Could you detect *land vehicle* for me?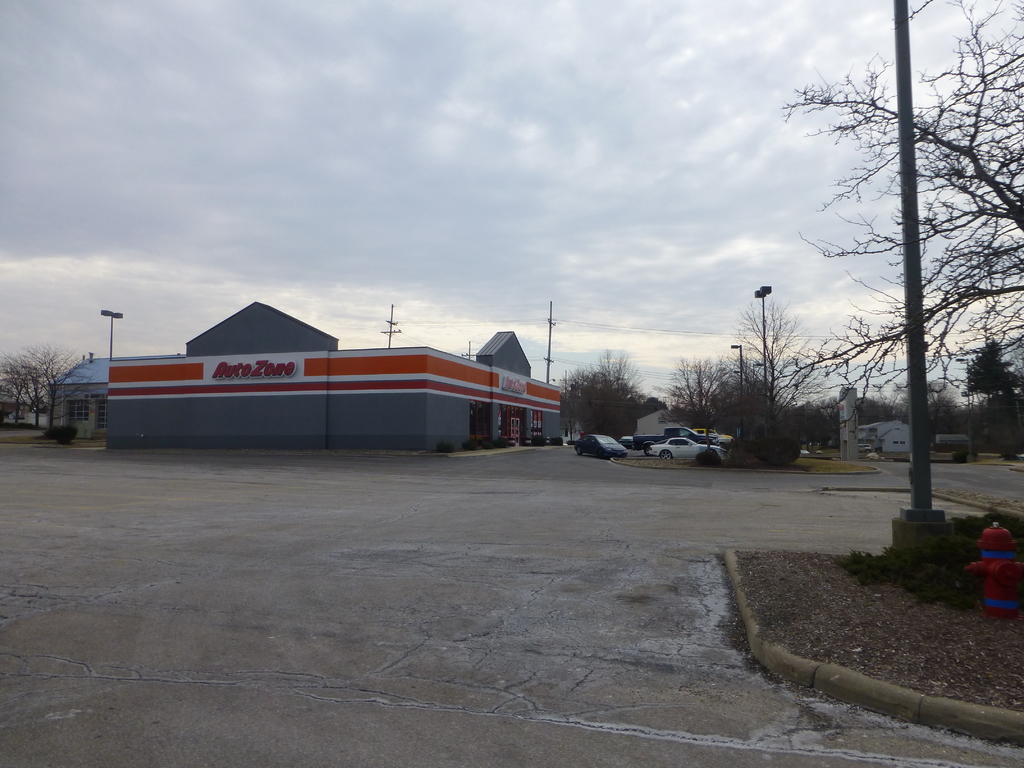
Detection result: box=[630, 422, 716, 458].
